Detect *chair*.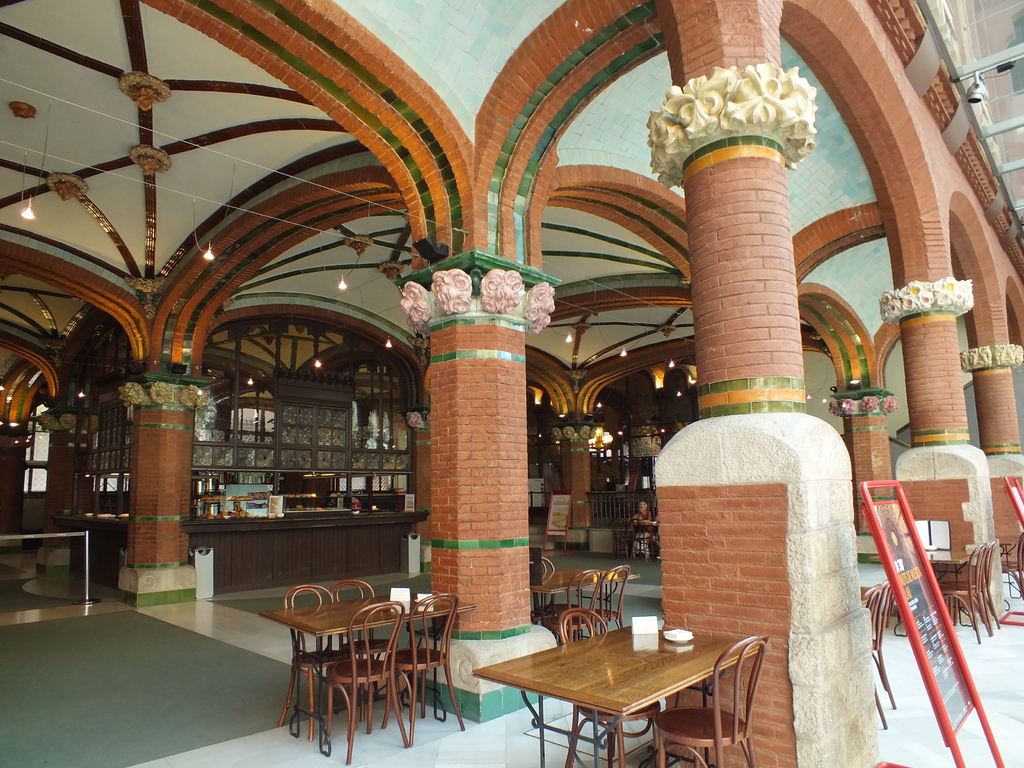
Detected at <box>591,563,633,632</box>.
